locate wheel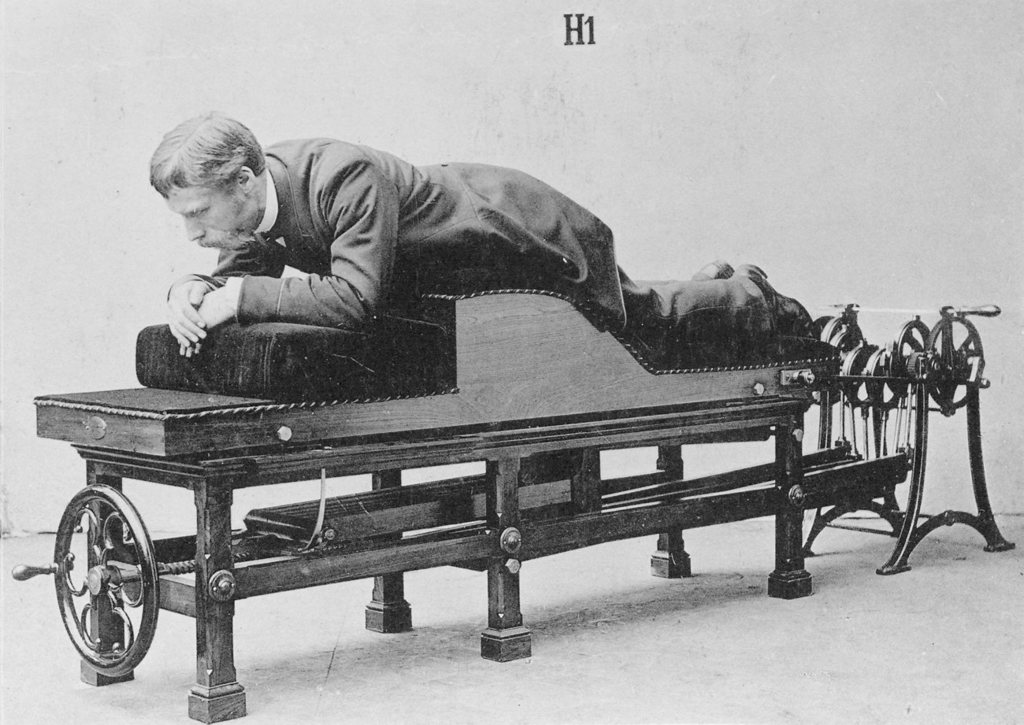
[left=890, top=316, right=929, bottom=399]
